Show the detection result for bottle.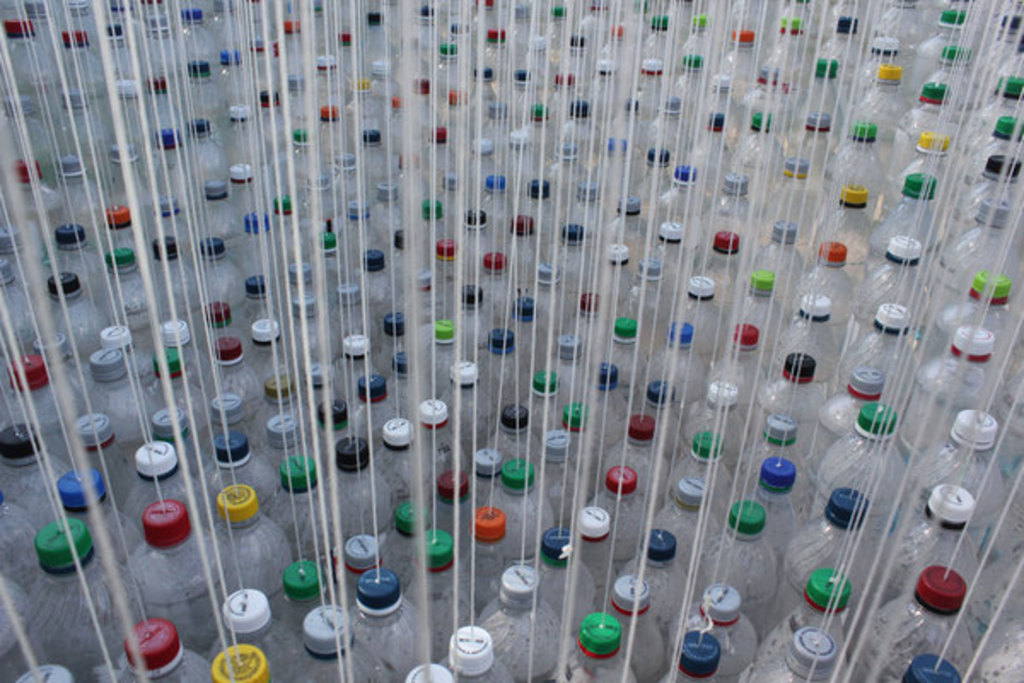
bbox=[654, 476, 713, 560].
